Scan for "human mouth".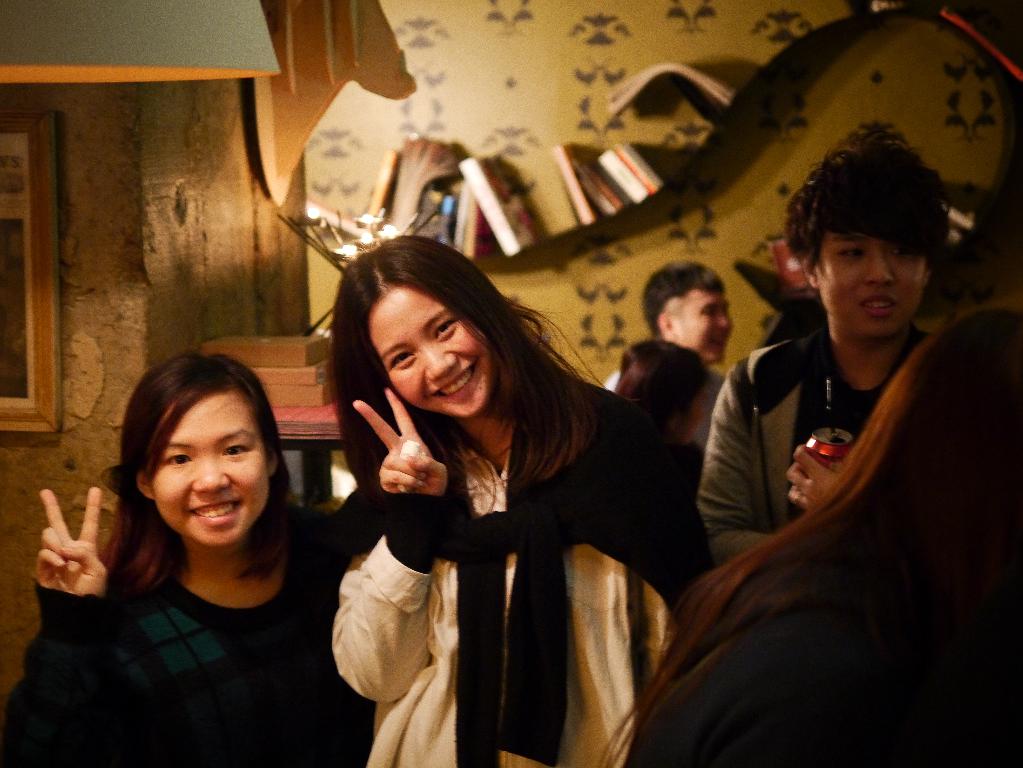
Scan result: 430/358/480/401.
